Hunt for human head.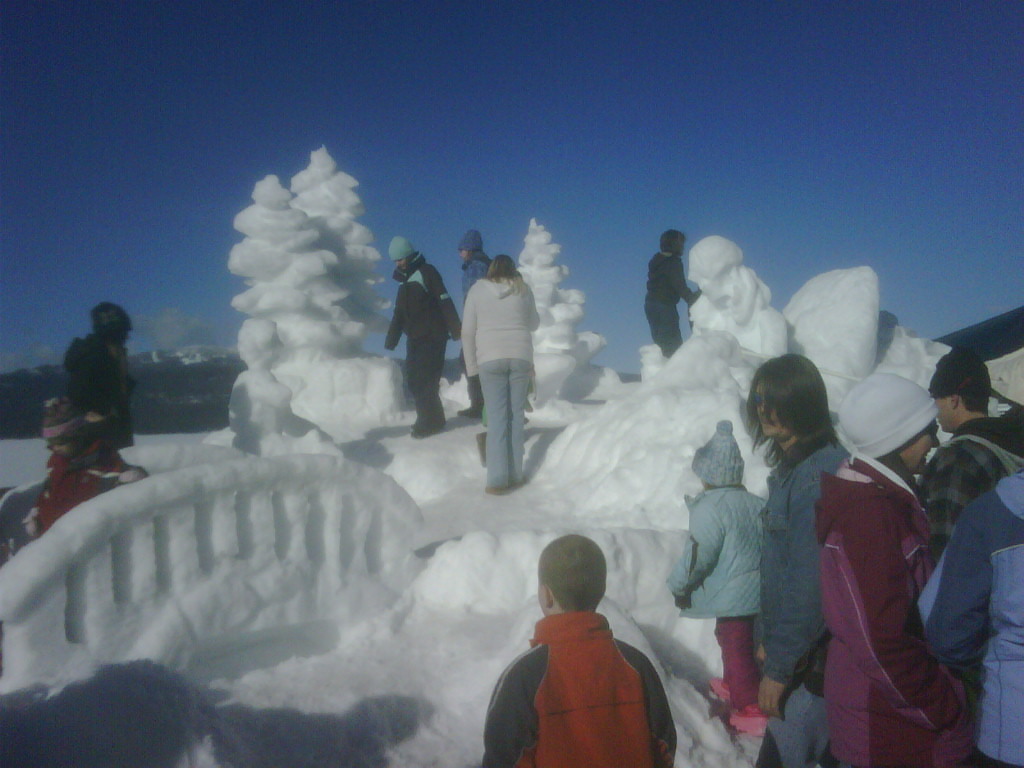
Hunted down at region(844, 373, 944, 481).
